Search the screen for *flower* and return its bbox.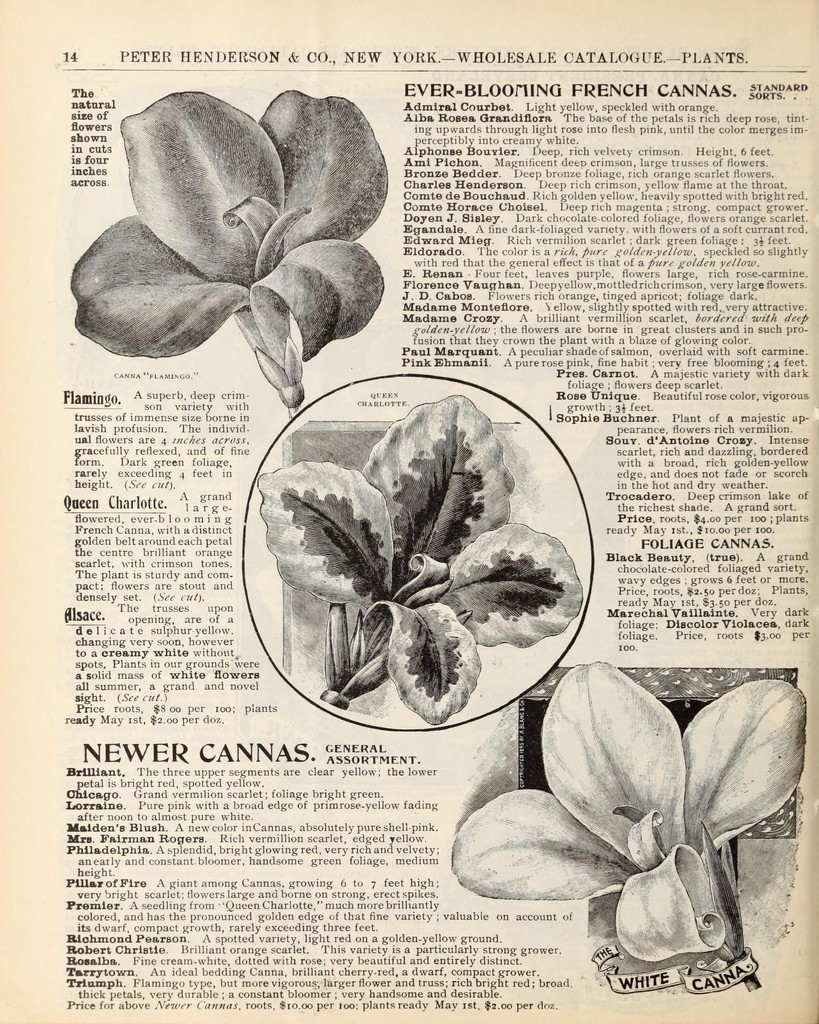
Found: BBox(257, 393, 588, 727).
